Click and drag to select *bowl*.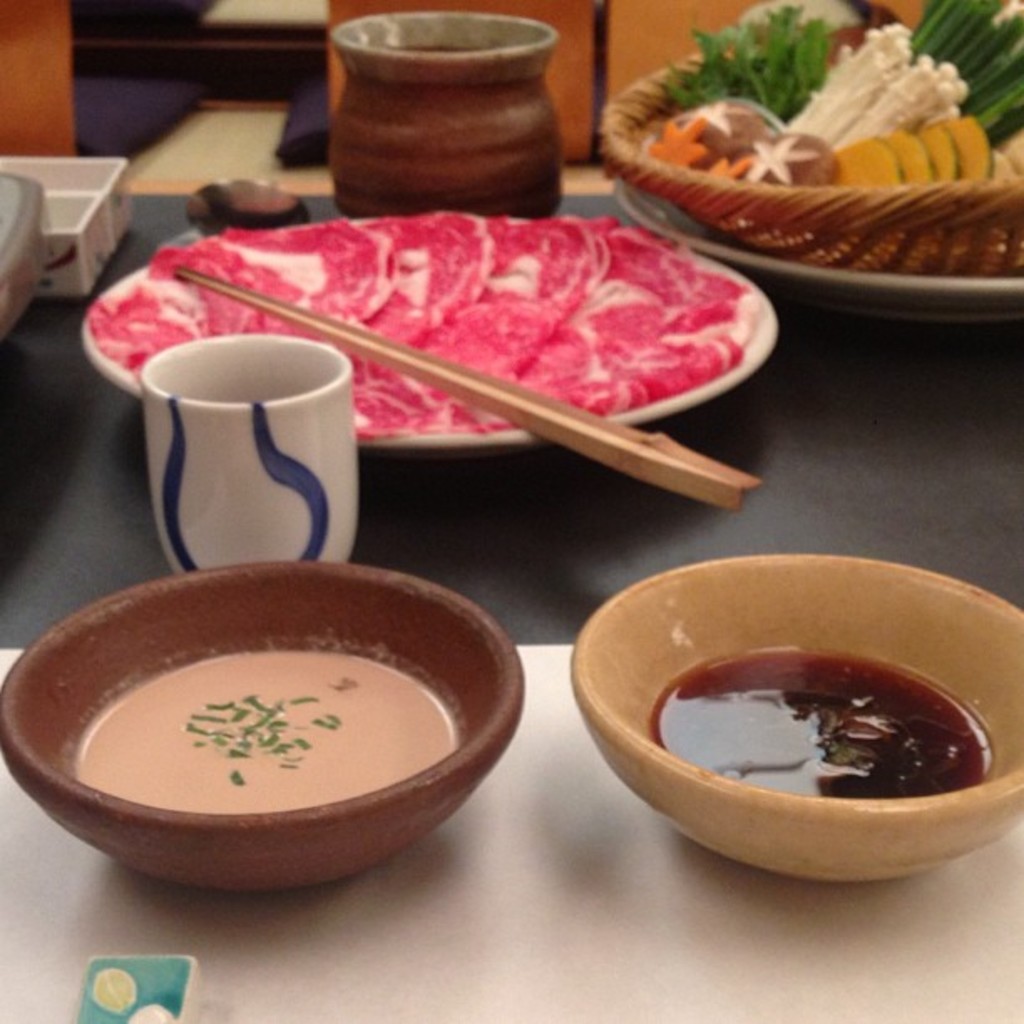
Selection: [x1=0, y1=556, x2=520, y2=897].
